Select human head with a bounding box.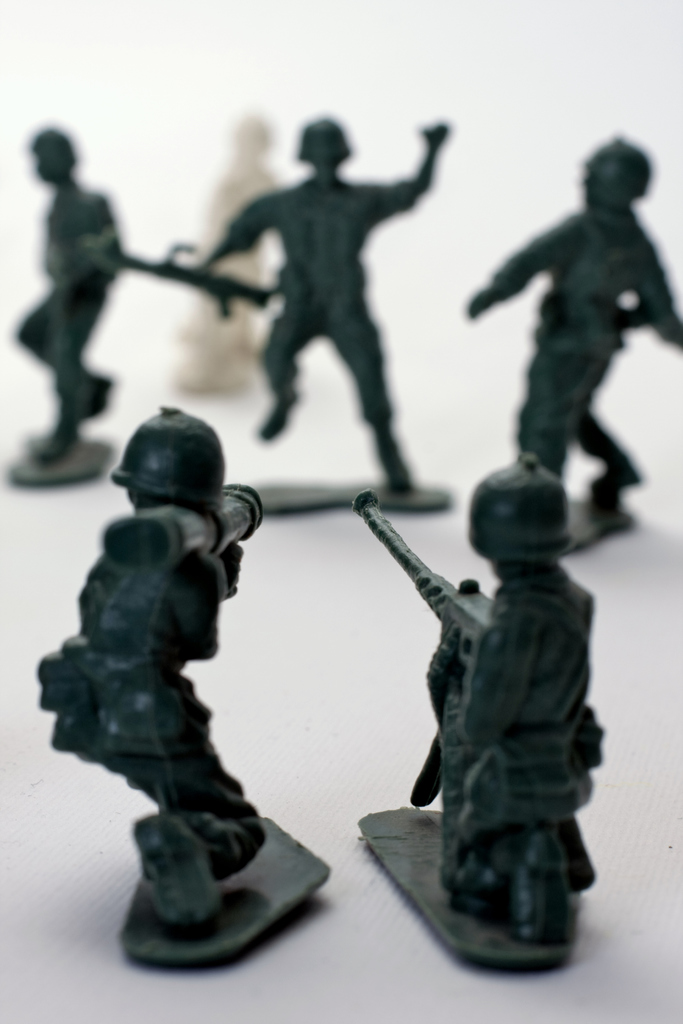
box(29, 132, 74, 185).
